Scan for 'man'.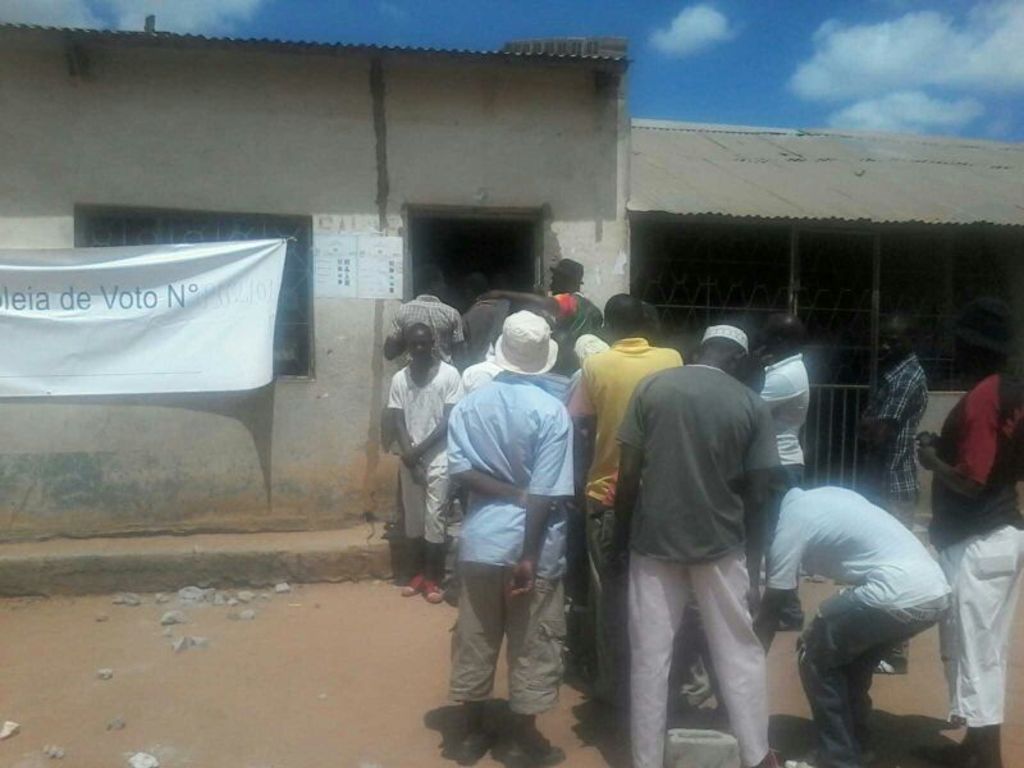
Scan result: [left=911, top=296, right=1023, bottom=767].
